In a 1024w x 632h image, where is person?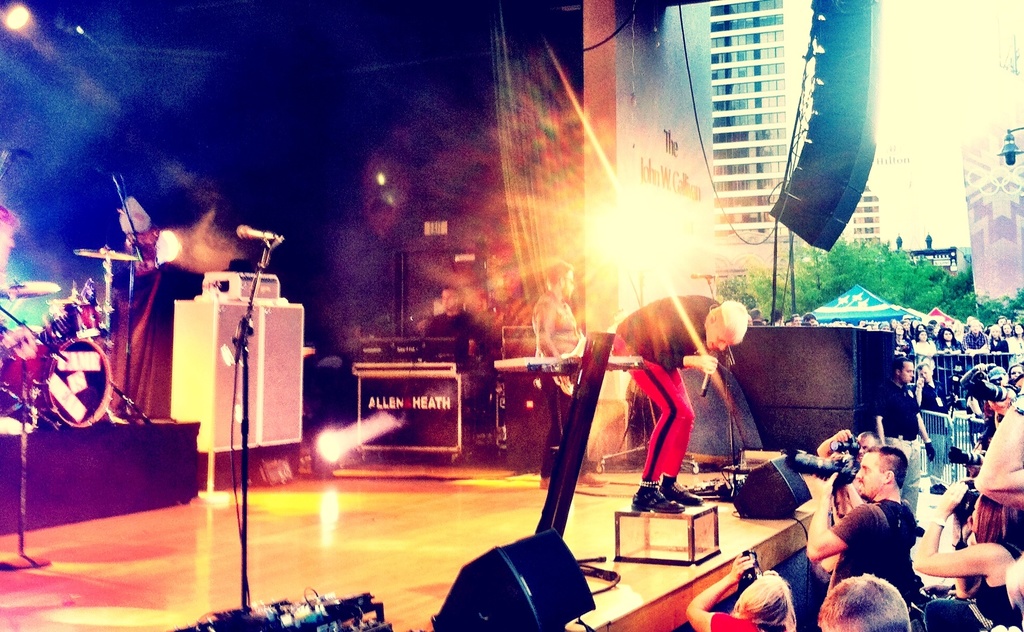
bbox=(591, 290, 740, 520).
